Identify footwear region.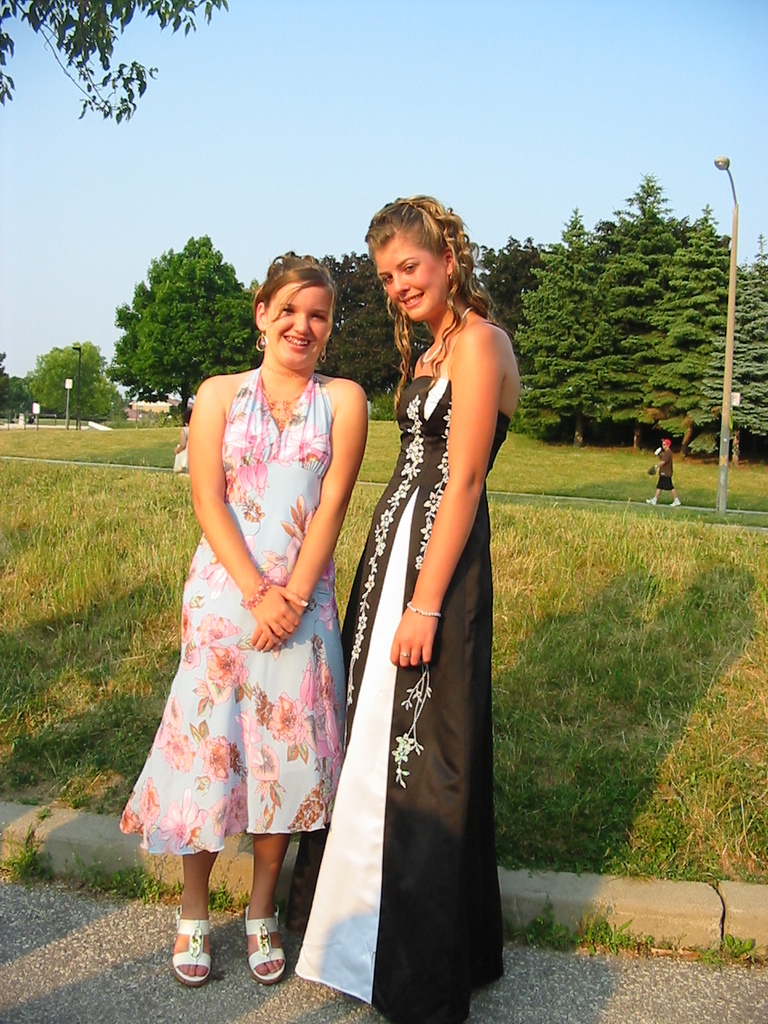
Region: 156:908:226:990.
